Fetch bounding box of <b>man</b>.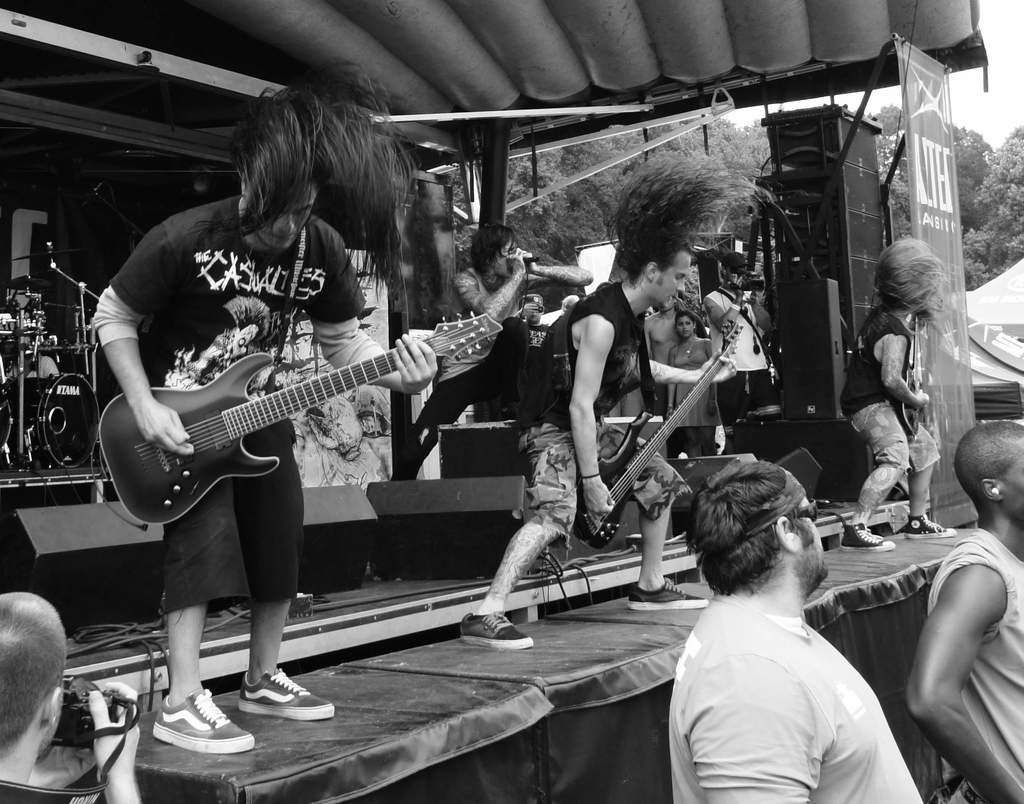
Bbox: region(0, 590, 160, 803).
